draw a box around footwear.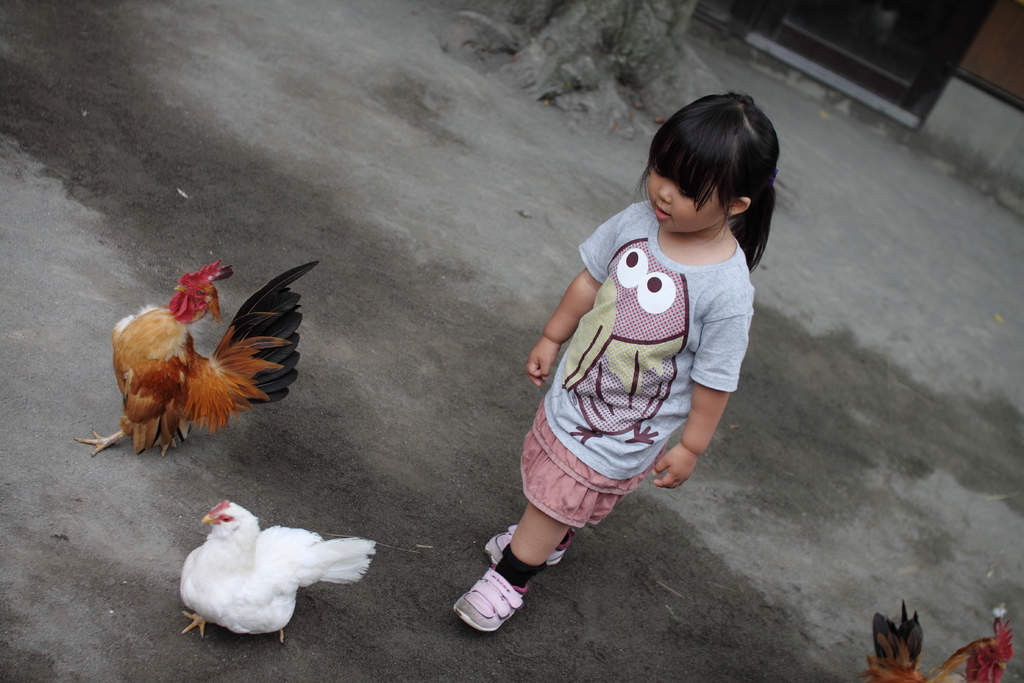
detection(454, 557, 533, 639).
